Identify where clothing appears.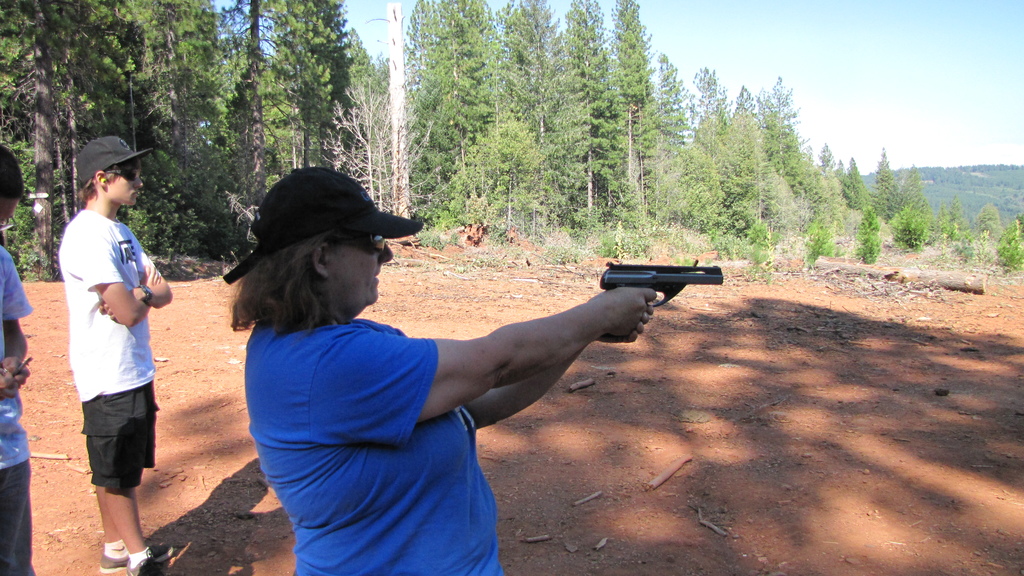
Appears at [0,244,35,575].
